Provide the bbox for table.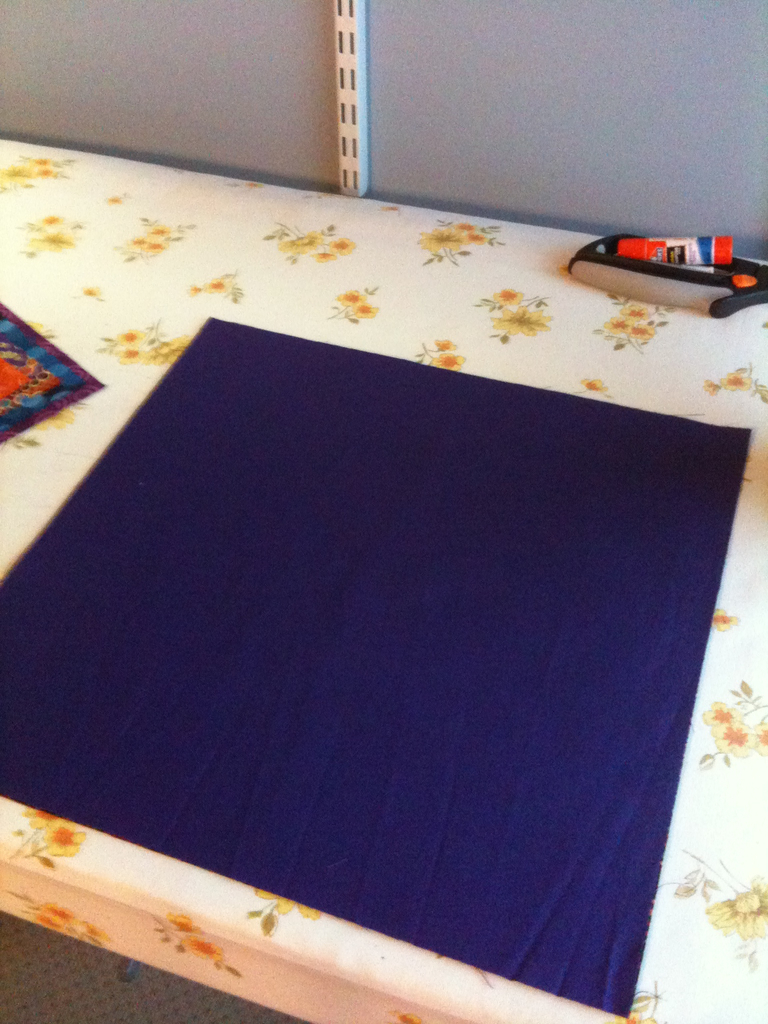
bbox=[0, 136, 760, 1023].
